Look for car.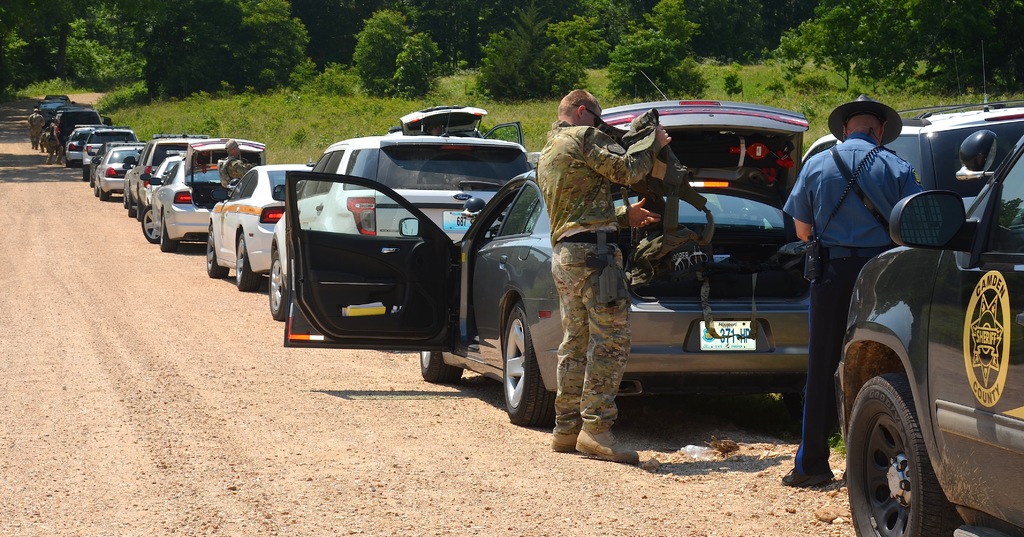
Found: box=[24, 38, 1023, 536].
